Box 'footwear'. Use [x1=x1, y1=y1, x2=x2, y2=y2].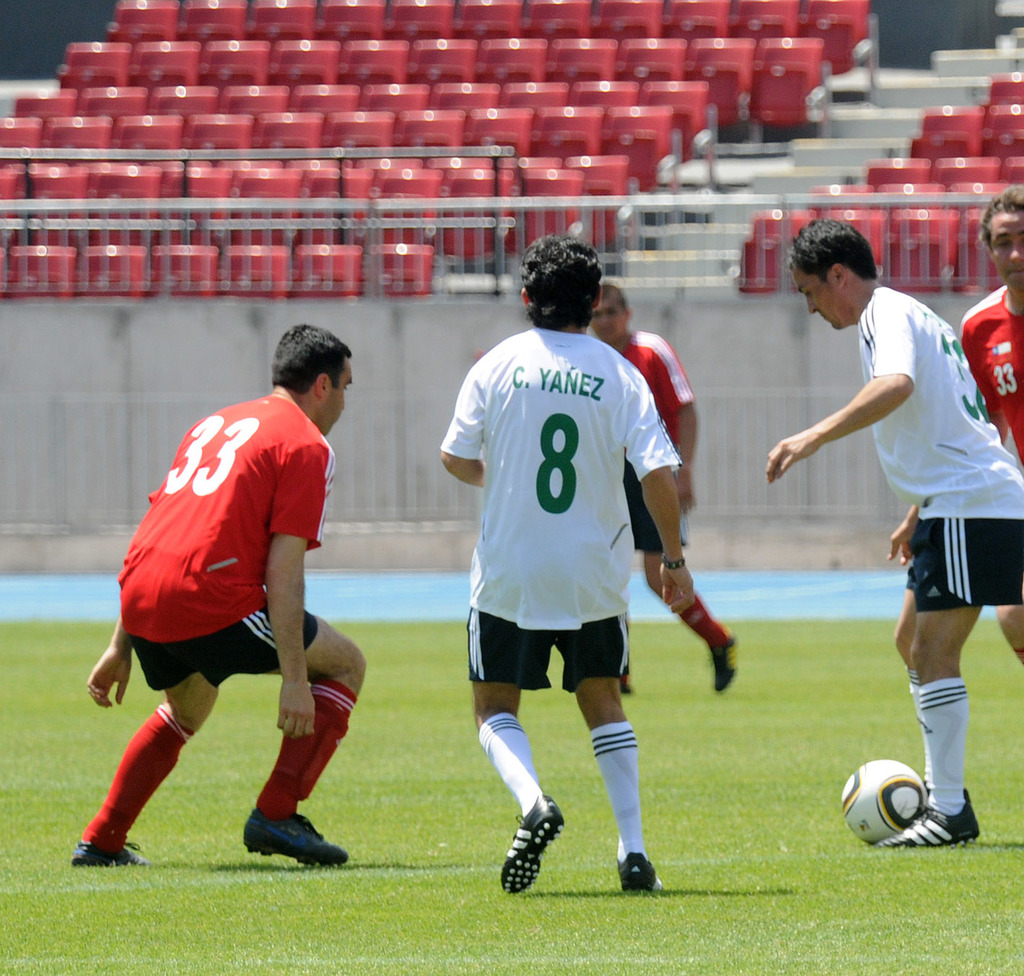
[x1=241, y1=813, x2=356, y2=867].
